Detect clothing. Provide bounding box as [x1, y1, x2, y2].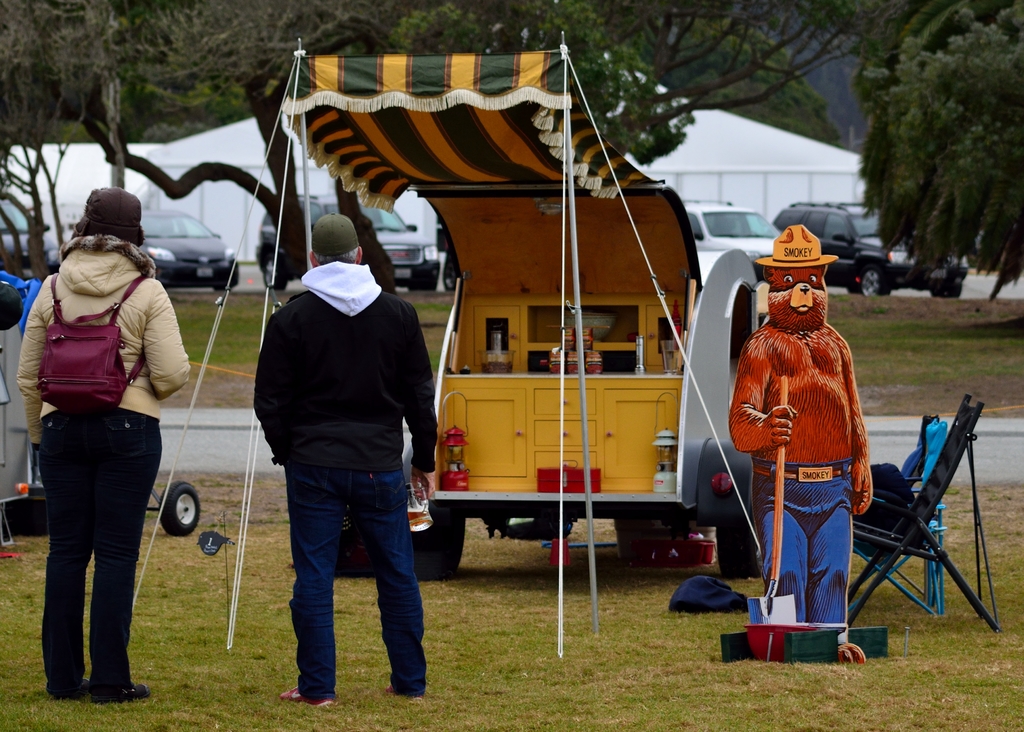
[252, 260, 439, 697].
